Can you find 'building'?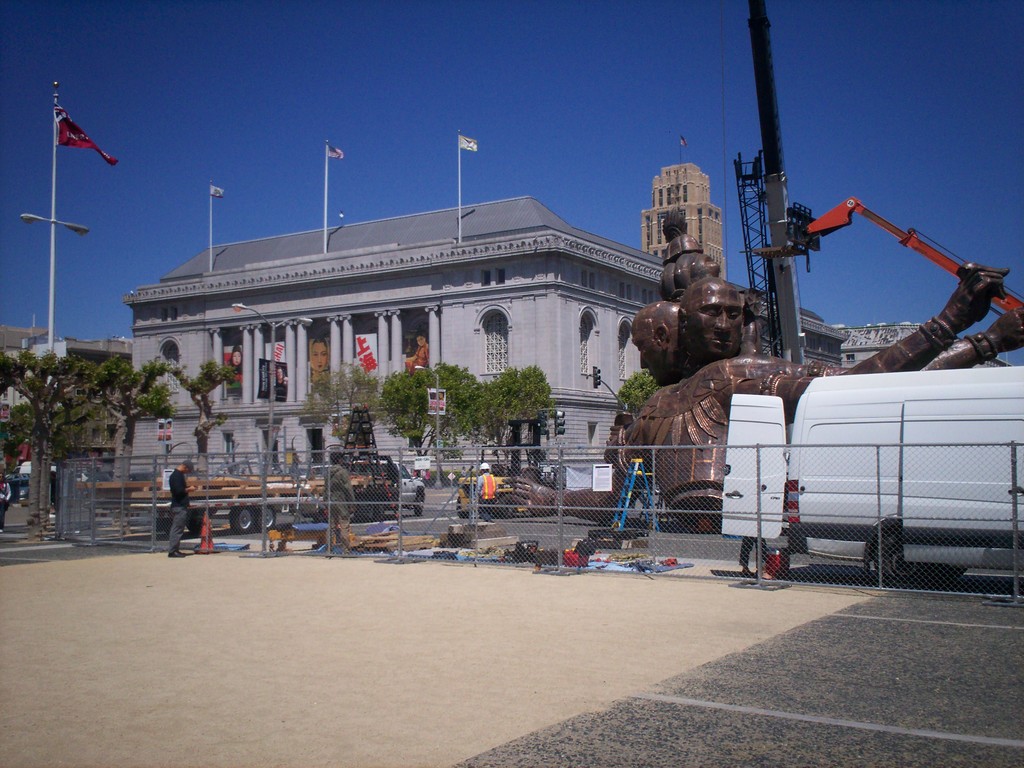
Yes, bounding box: Rect(122, 196, 1004, 472).
